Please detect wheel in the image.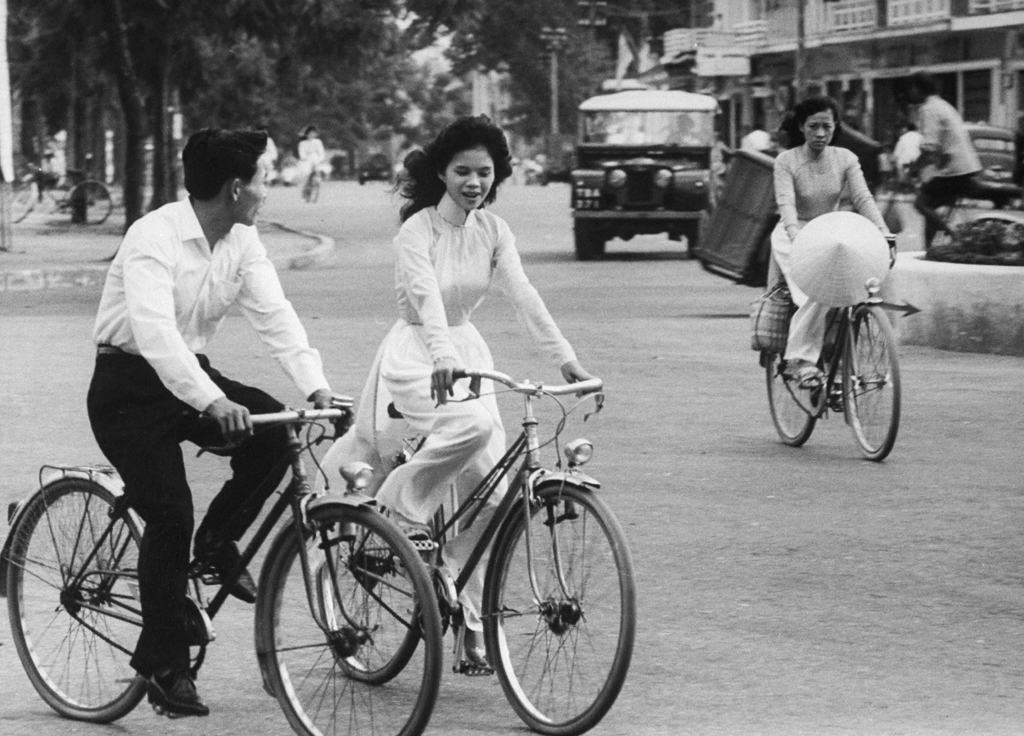
bbox(596, 240, 604, 256).
